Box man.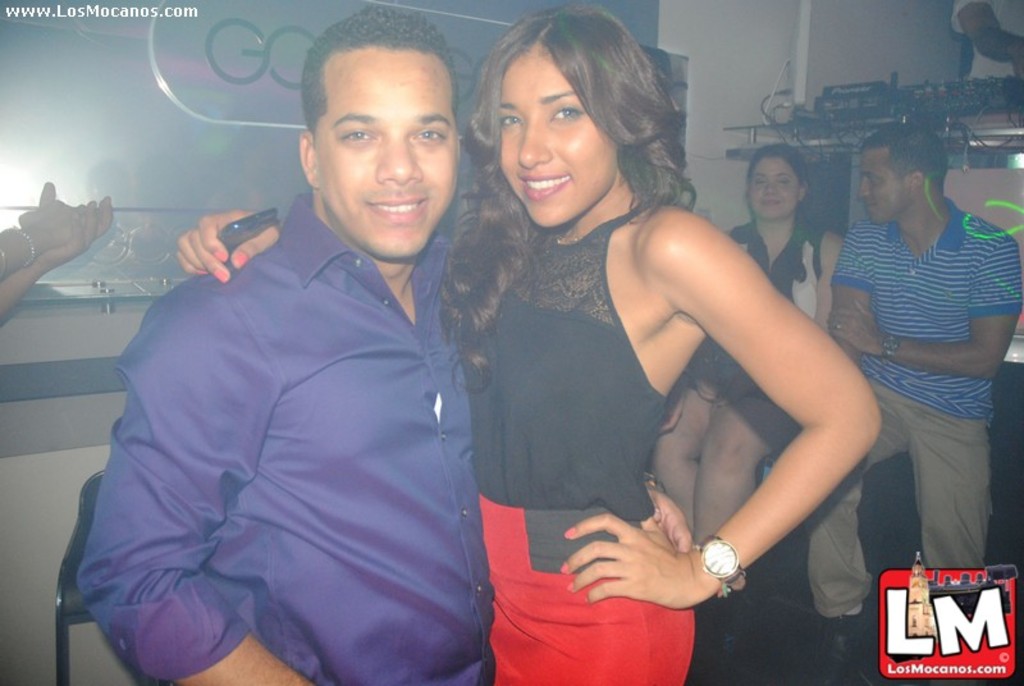
BBox(818, 127, 1023, 685).
